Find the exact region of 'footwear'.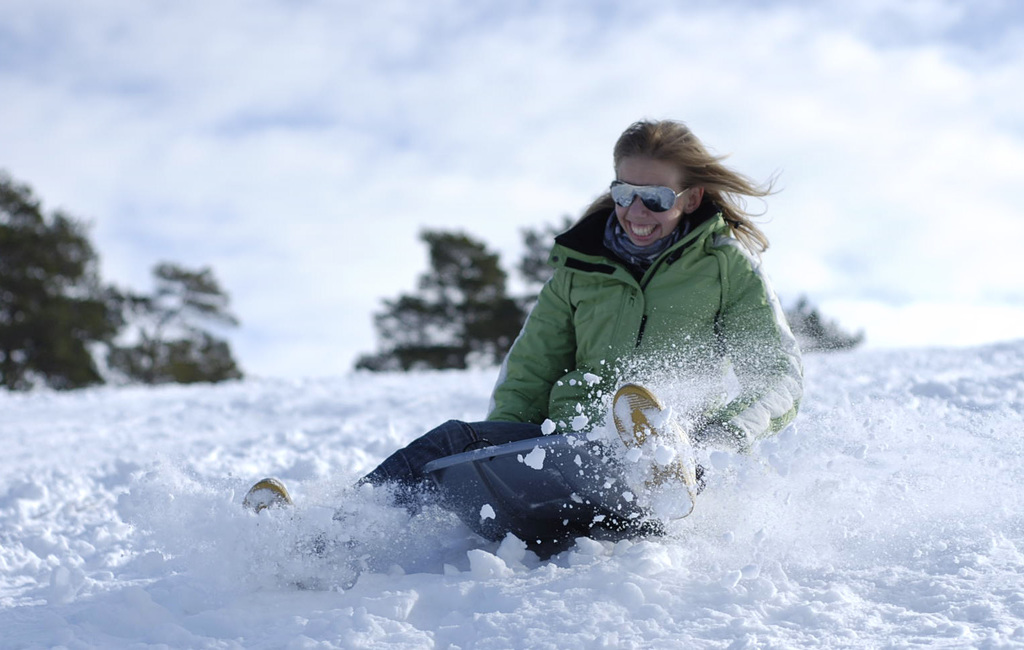
Exact region: <bbox>248, 472, 296, 521</bbox>.
